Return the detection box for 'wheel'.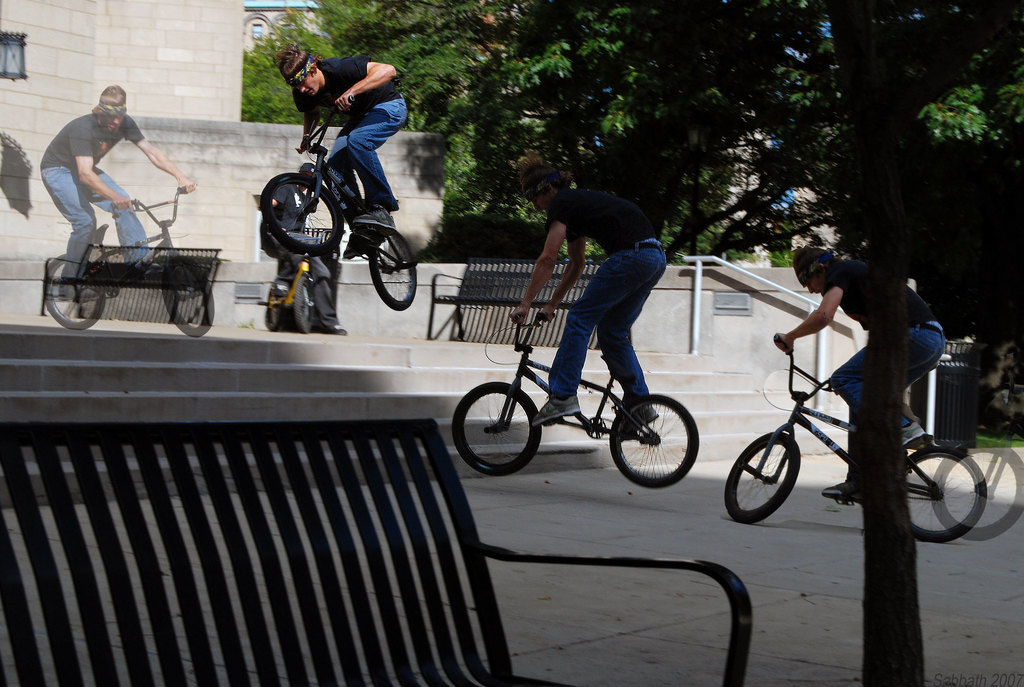
rect(726, 433, 801, 522).
